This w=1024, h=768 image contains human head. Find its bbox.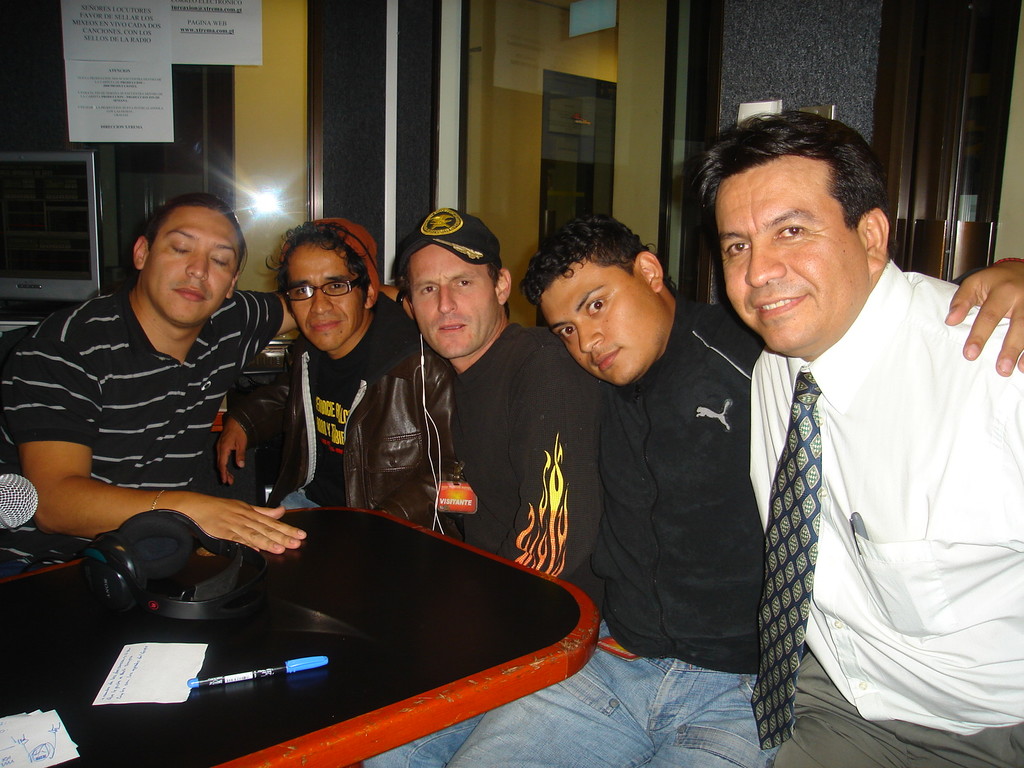
(x1=387, y1=204, x2=513, y2=361).
